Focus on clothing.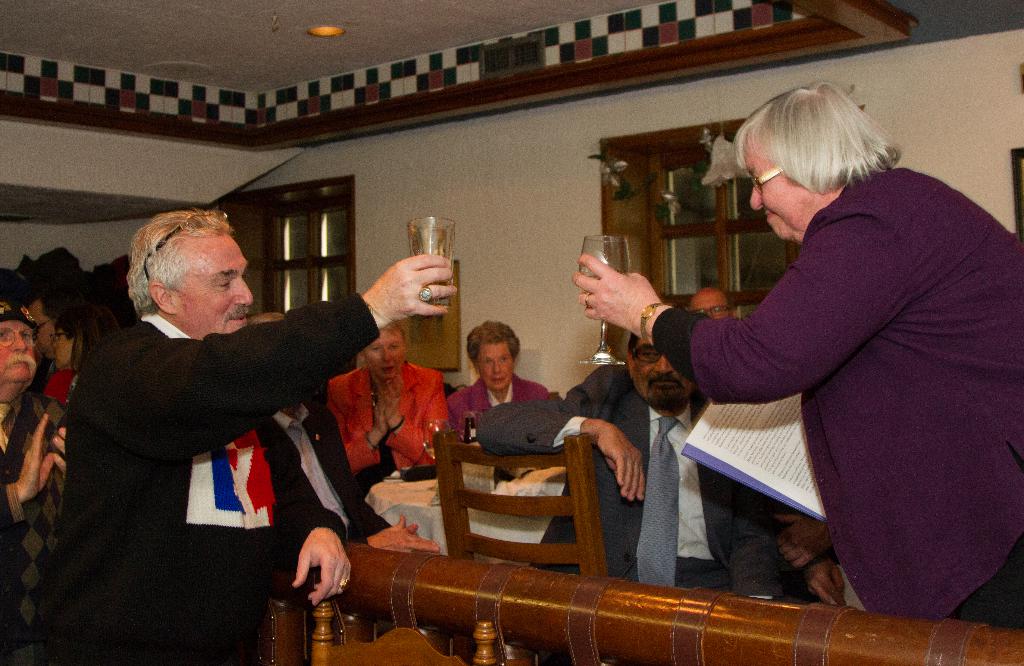
Focused at [x1=0, y1=385, x2=51, y2=665].
